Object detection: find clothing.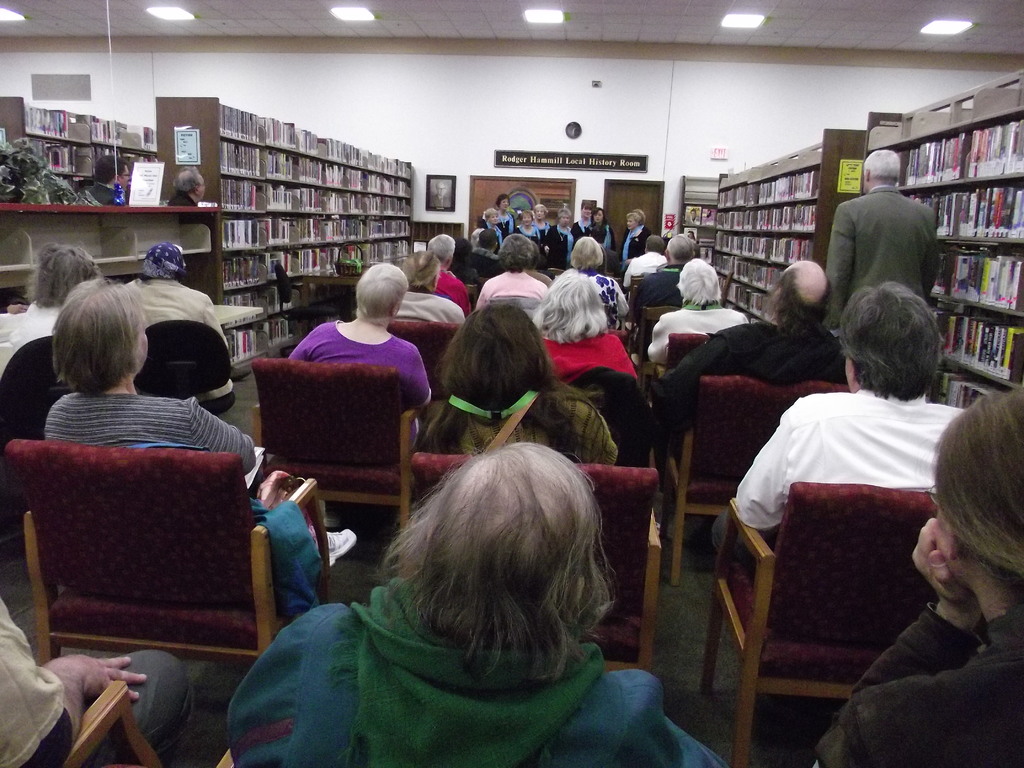
x1=83 y1=181 x2=120 y2=205.
